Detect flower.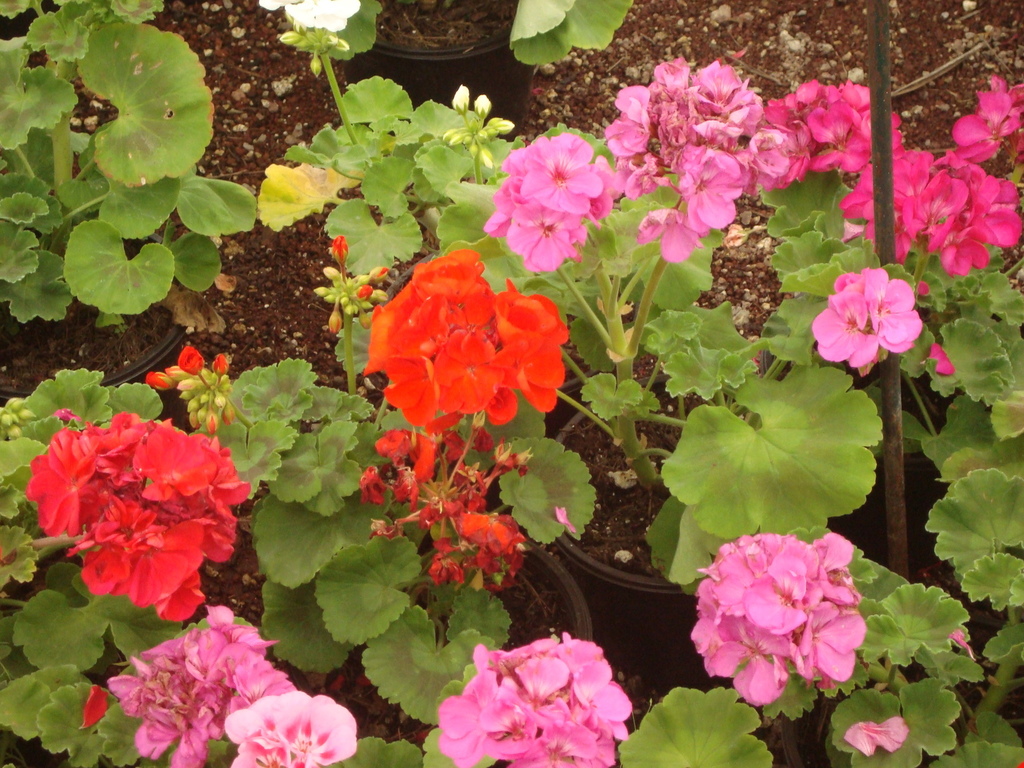
Detected at crop(229, 689, 355, 767).
